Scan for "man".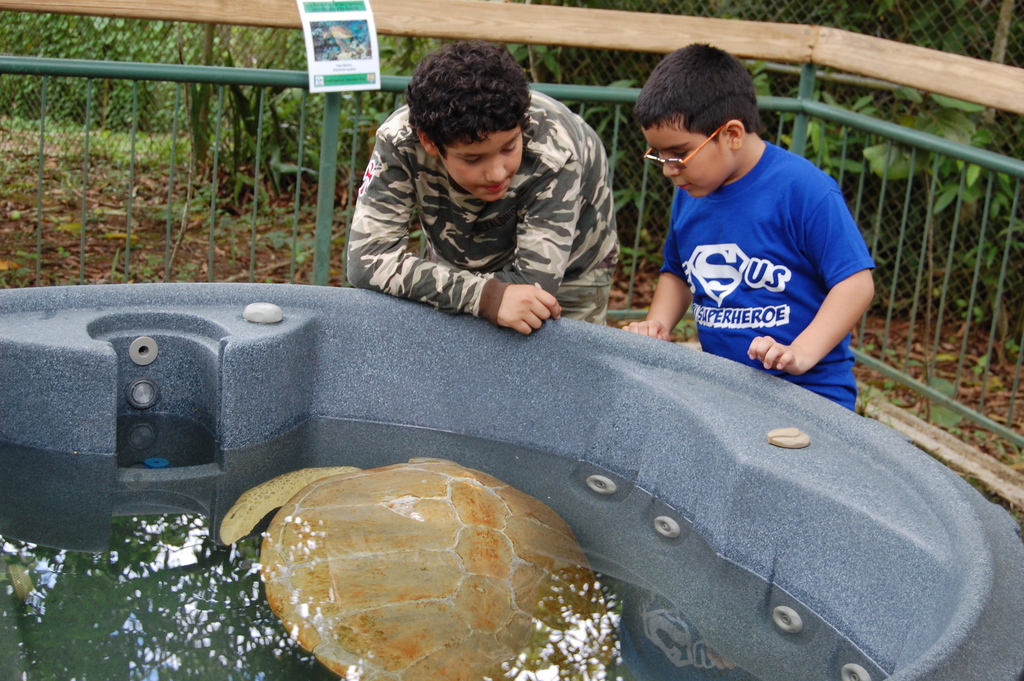
Scan result: (611, 53, 894, 400).
